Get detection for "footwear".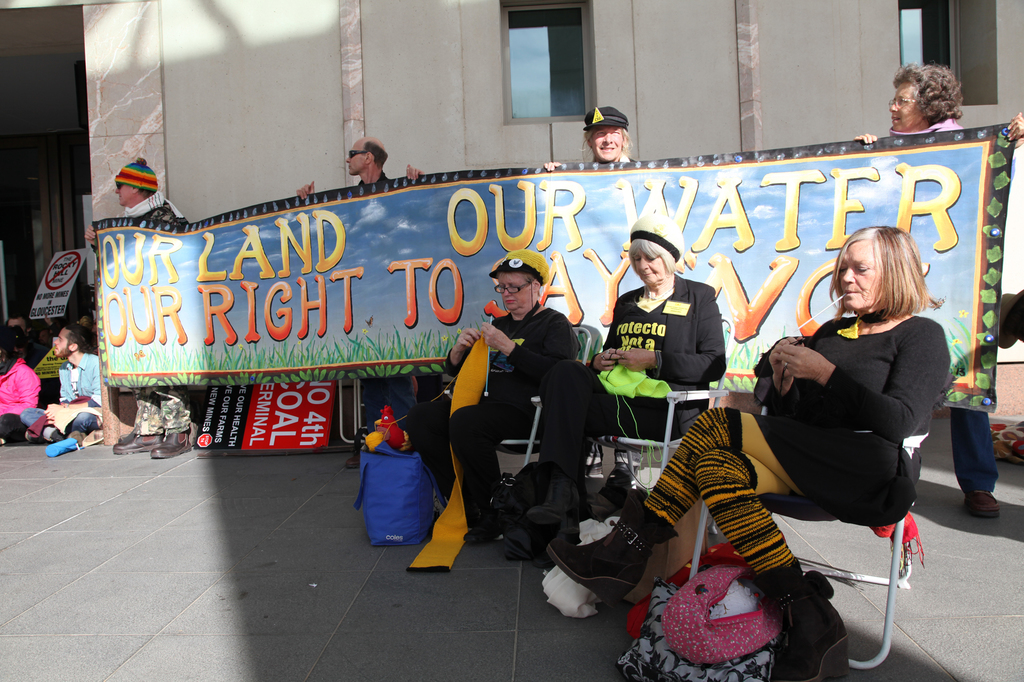
Detection: crop(544, 486, 684, 613).
